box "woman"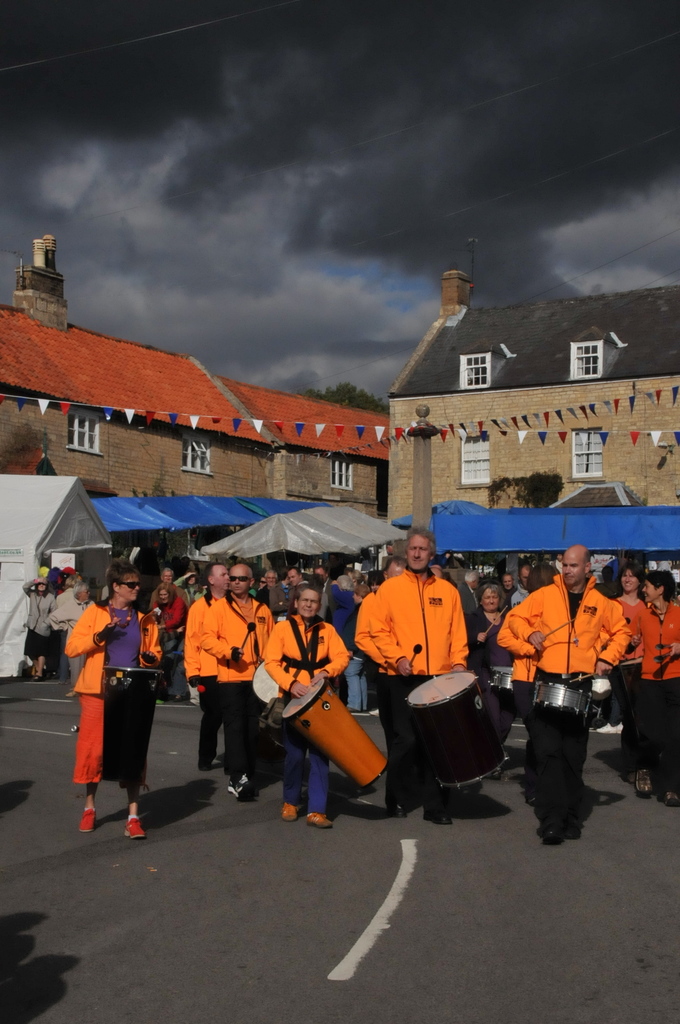
152, 584, 187, 708
